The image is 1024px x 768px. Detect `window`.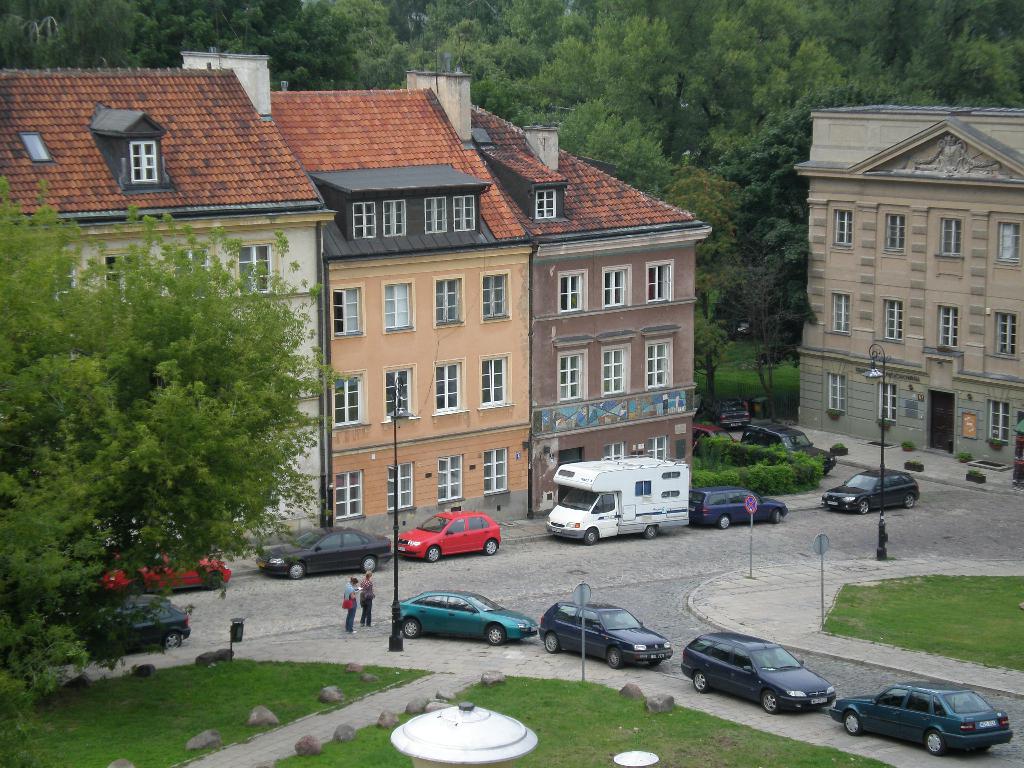
Detection: rect(602, 441, 623, 462).
